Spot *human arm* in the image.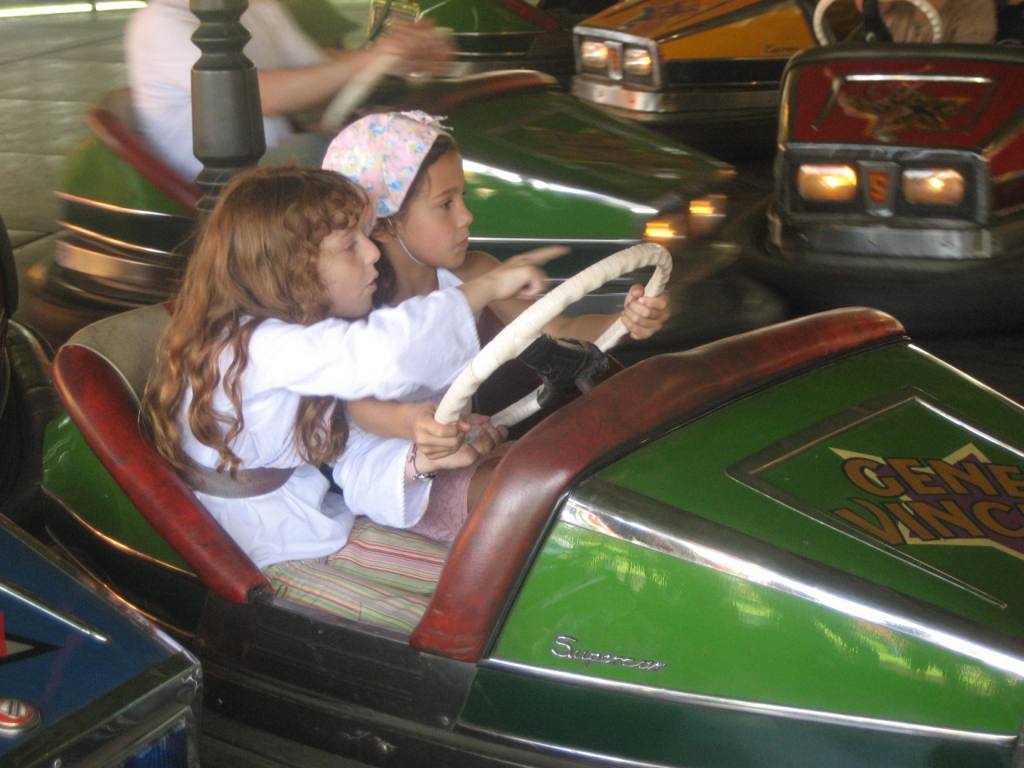
*human arm* found at 269,243,566,408.
